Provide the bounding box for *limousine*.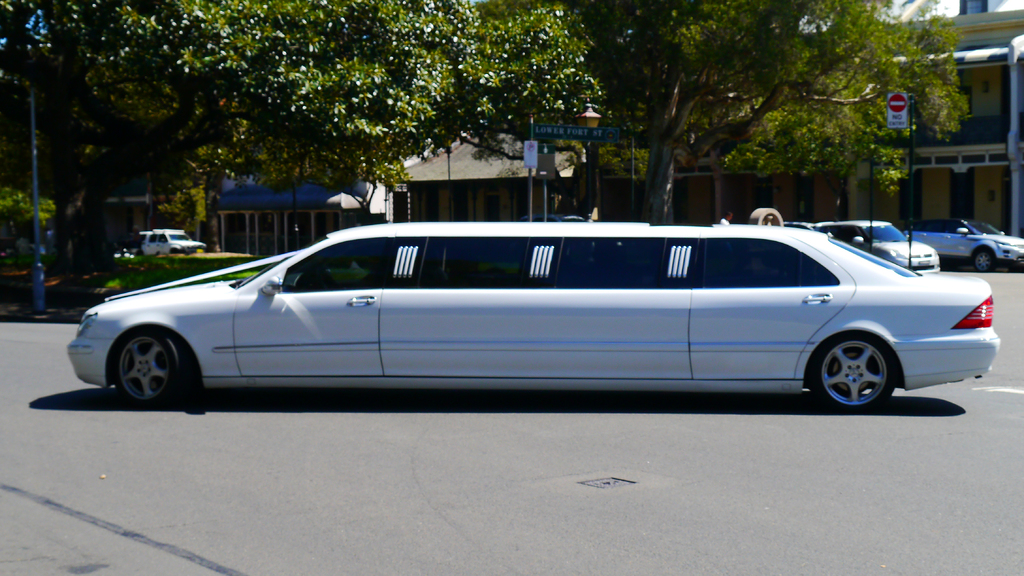
67, 221, 999, 415.
